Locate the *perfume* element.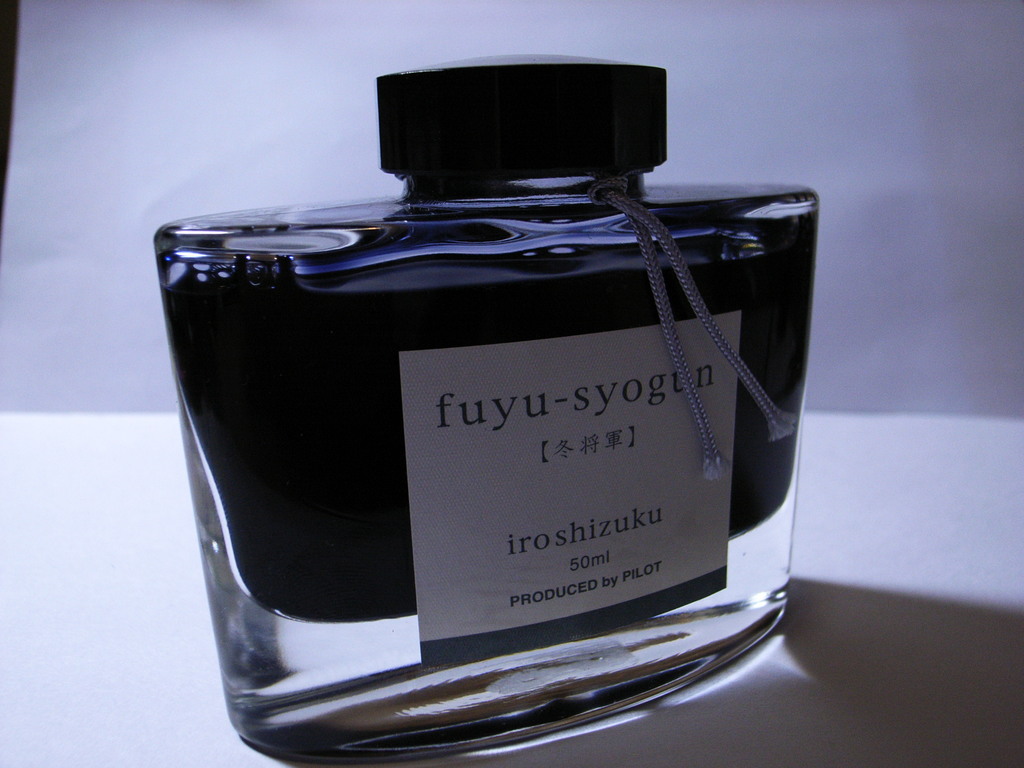
Element bbox: <bbox>146, 52, 820, 758</bbox>.
